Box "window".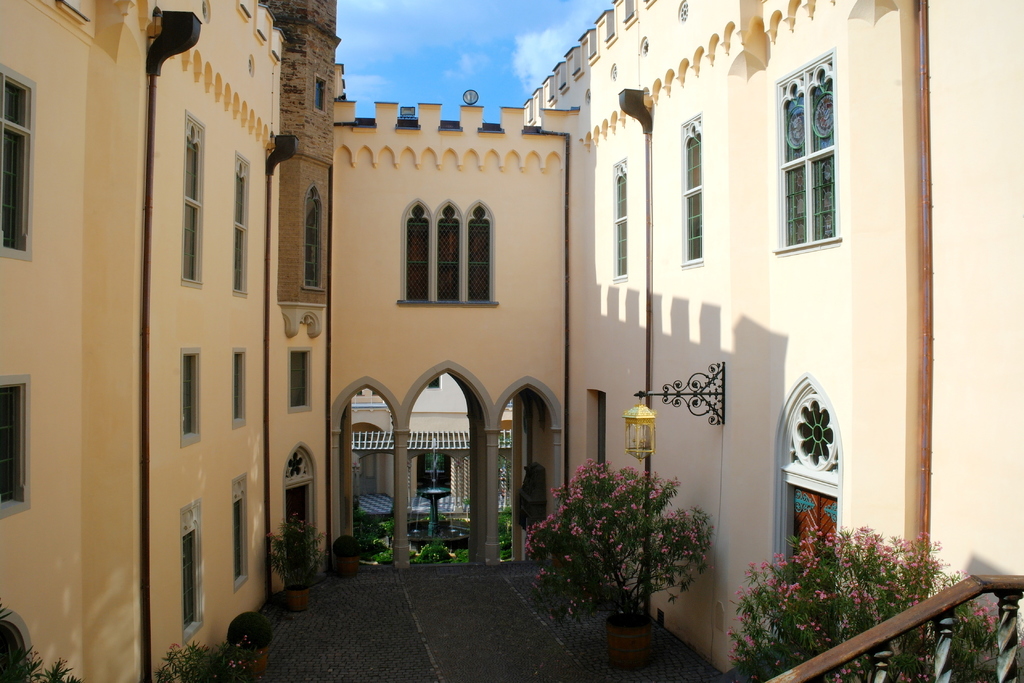
x1=179, y1=347, x2=203, y2=452.
